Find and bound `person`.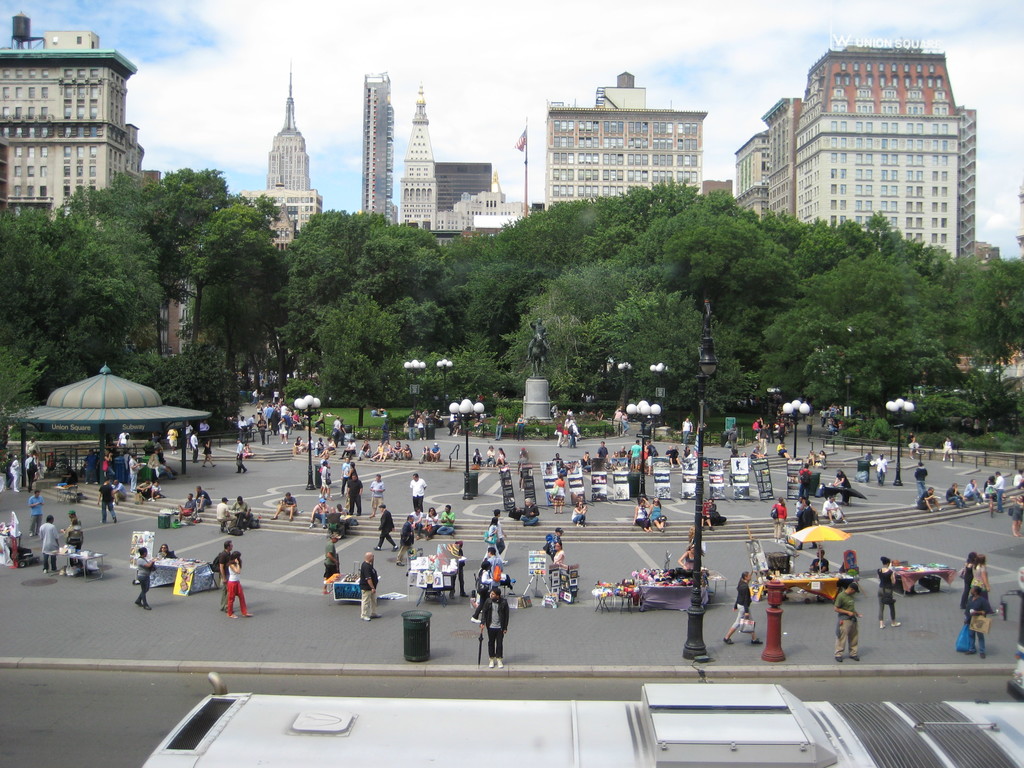
Bound: rect(68, 524, 84, 572).
